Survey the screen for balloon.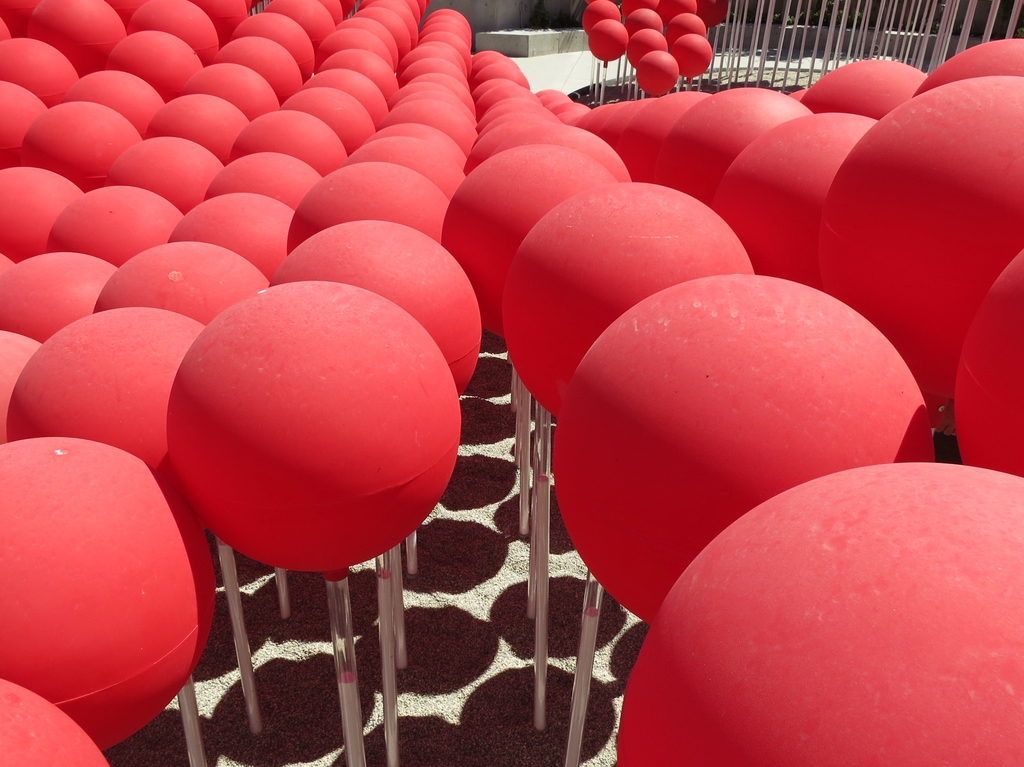
Survey found: 622:6:666:35.
